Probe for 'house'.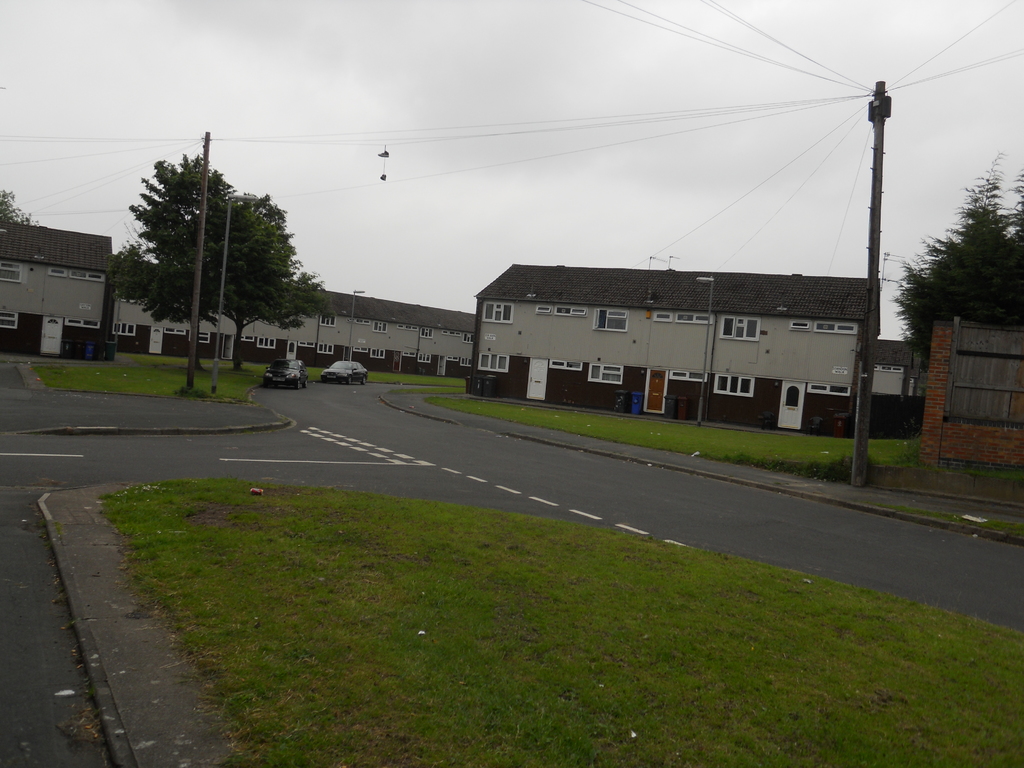
Probe result: 234 277 478 385.
